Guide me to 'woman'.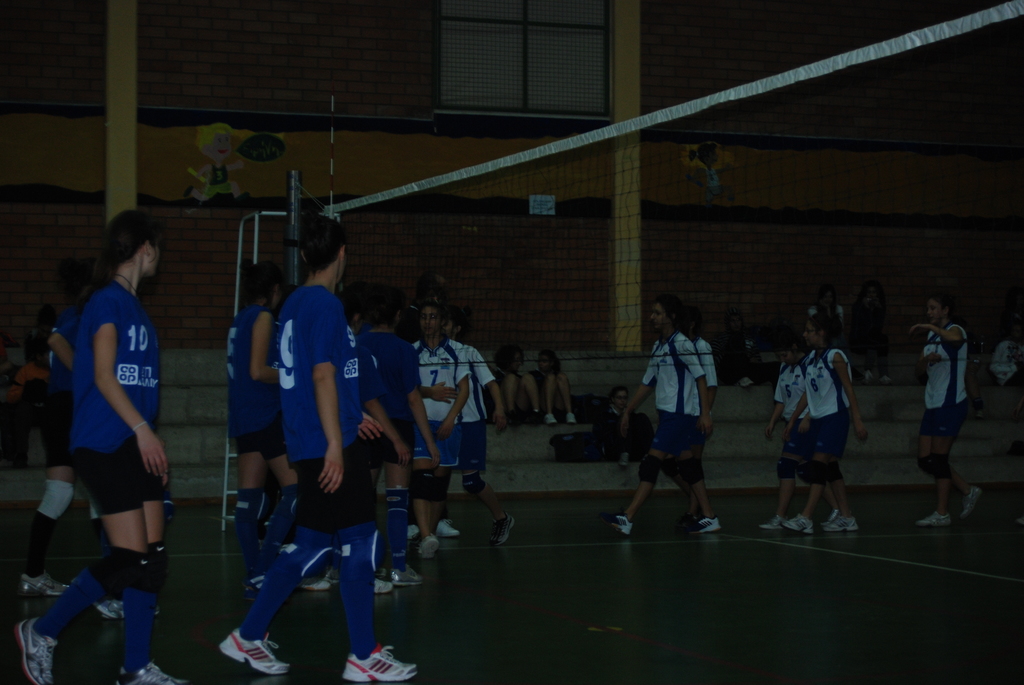
Guidance: {"left": 611, "top": 292, "right": 735, "bottom": 542}.
